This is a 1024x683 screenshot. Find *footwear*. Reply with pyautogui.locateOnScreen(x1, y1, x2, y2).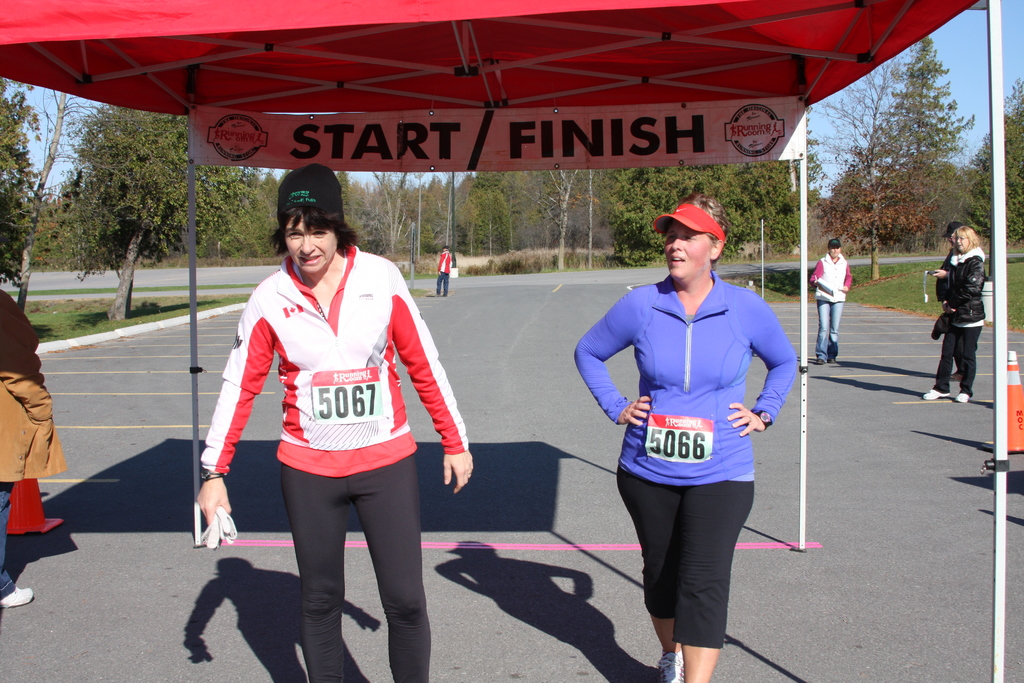
pyautogui.locateOnScreen(0, 587, 34, 609).
